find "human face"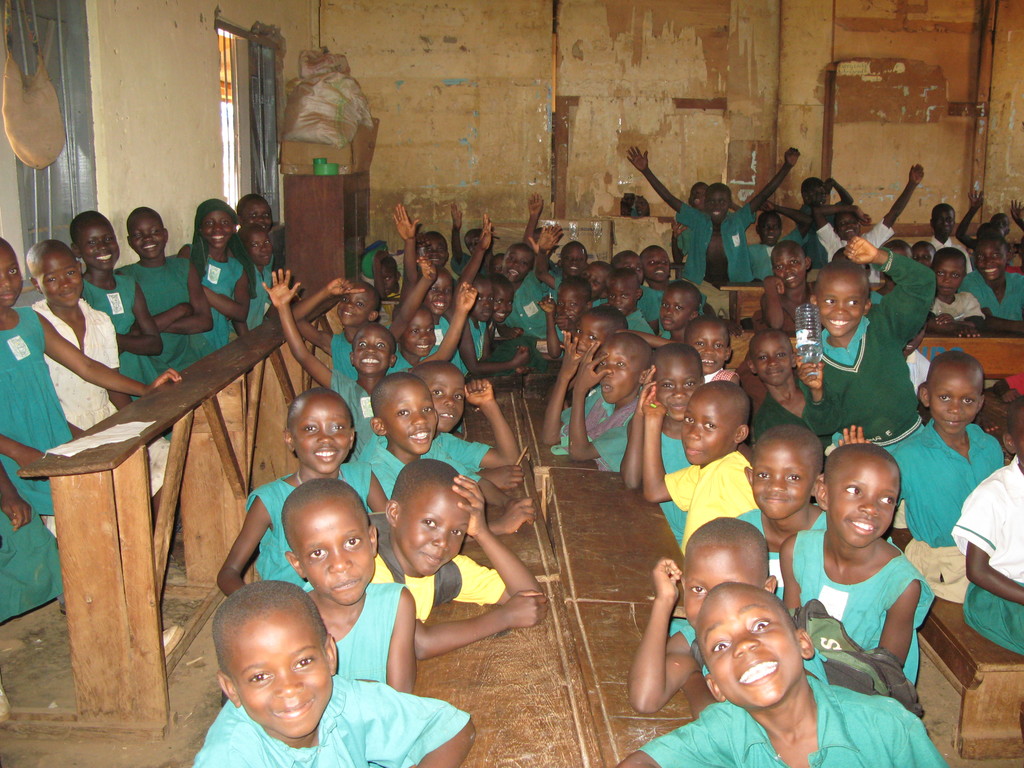
detection(202, 212, 230, 252)
